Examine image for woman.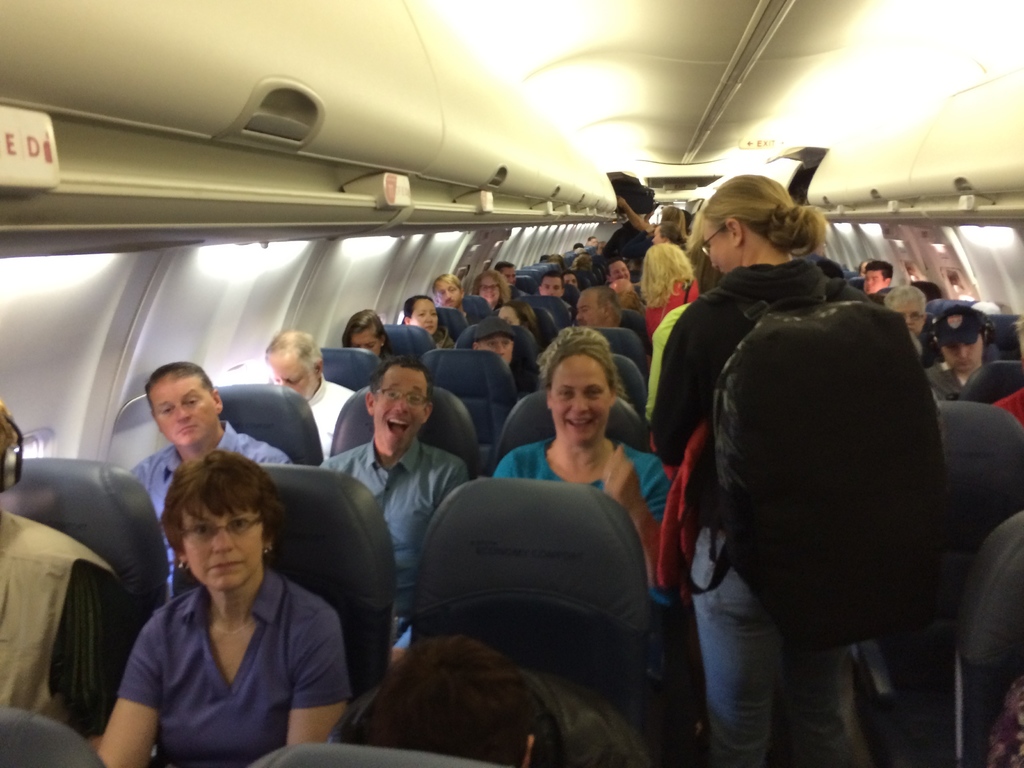
Examination result: rect(473, 268, 508, 313).
